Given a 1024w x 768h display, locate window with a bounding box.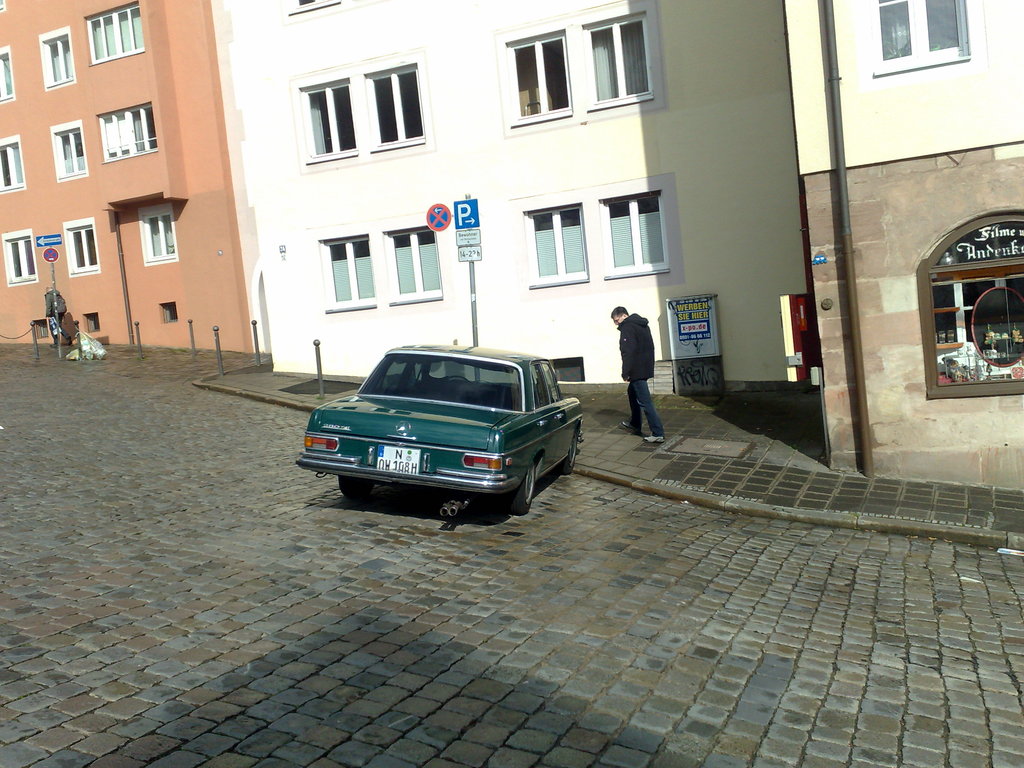
Located: (left=55, top=119, right=88, bottom=186).
